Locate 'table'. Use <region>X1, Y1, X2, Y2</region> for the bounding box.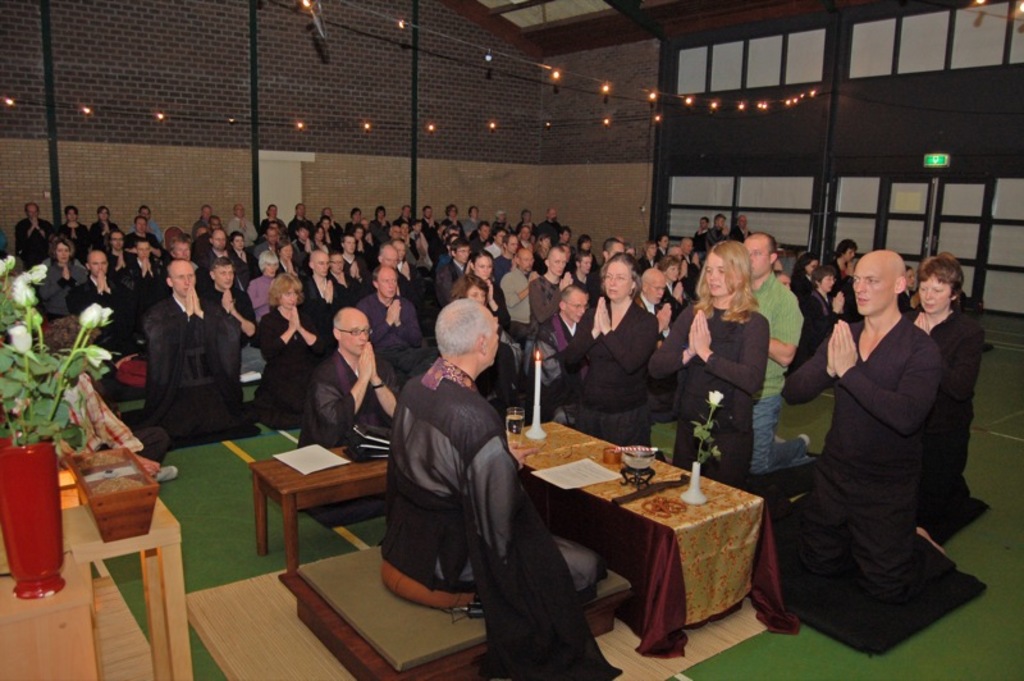
<region>250, 444, 389, 577</region>.
